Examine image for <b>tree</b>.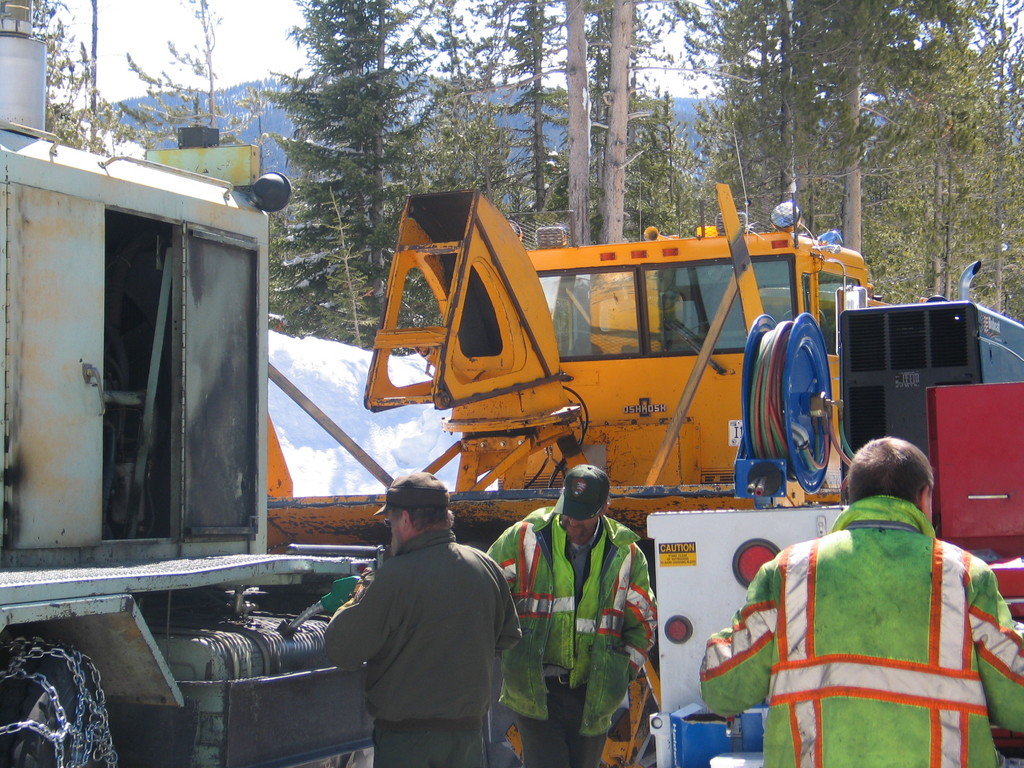
Examination result: crop(128, 0, 269, 147).
